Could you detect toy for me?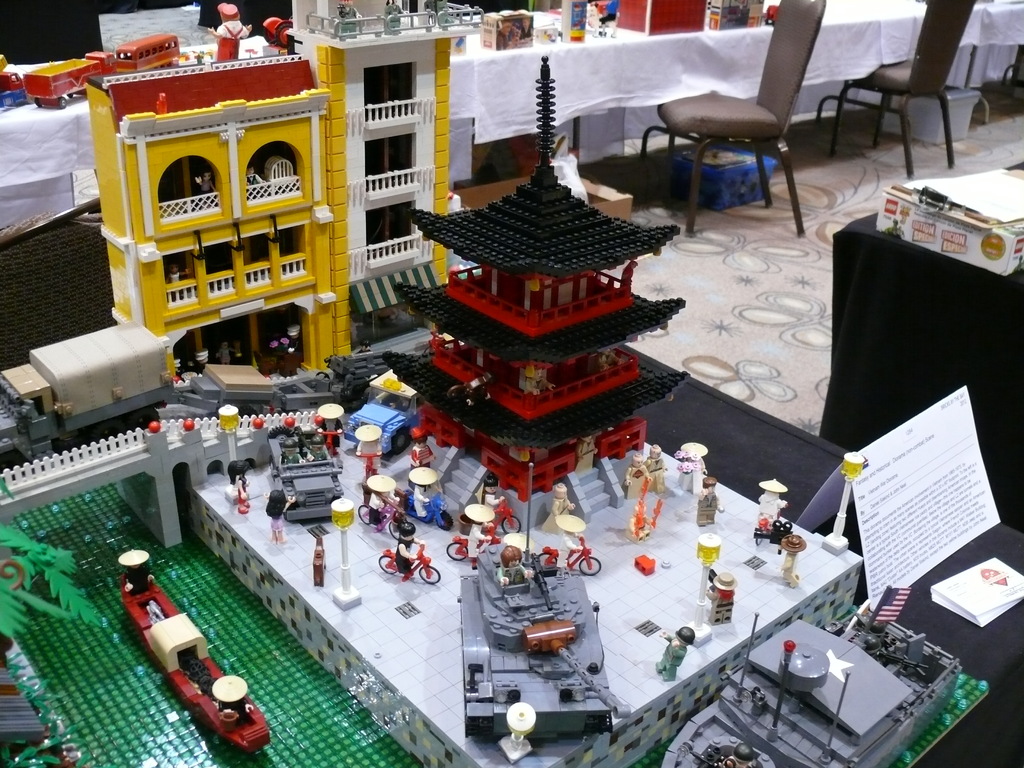
Detection result: [687,531,723,649].
